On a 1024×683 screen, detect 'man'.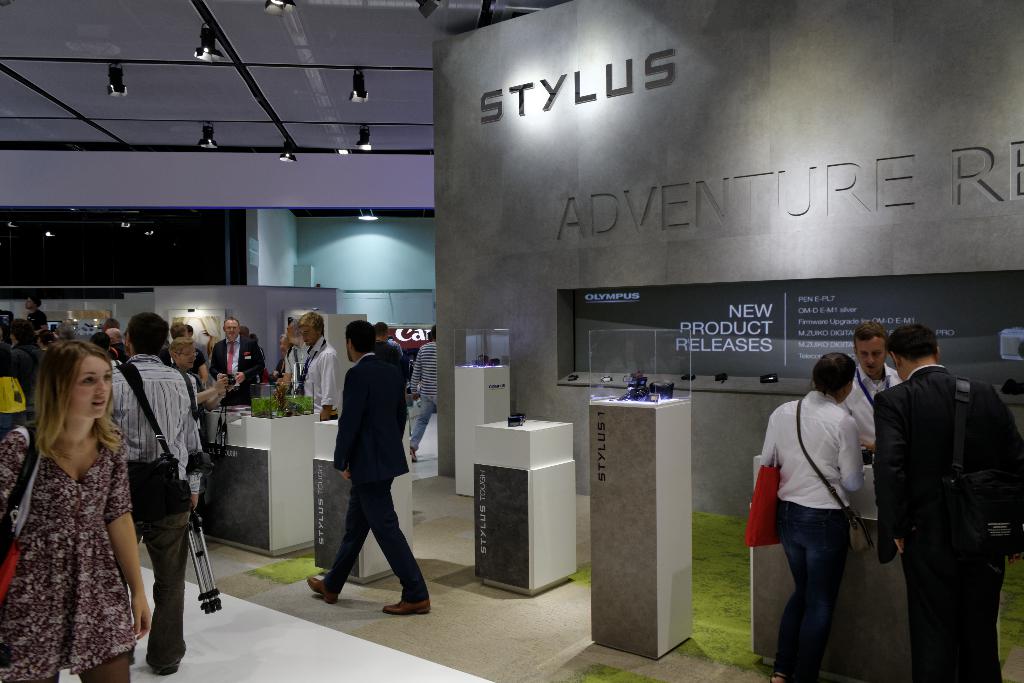
box(277, 319, 303, 393).
